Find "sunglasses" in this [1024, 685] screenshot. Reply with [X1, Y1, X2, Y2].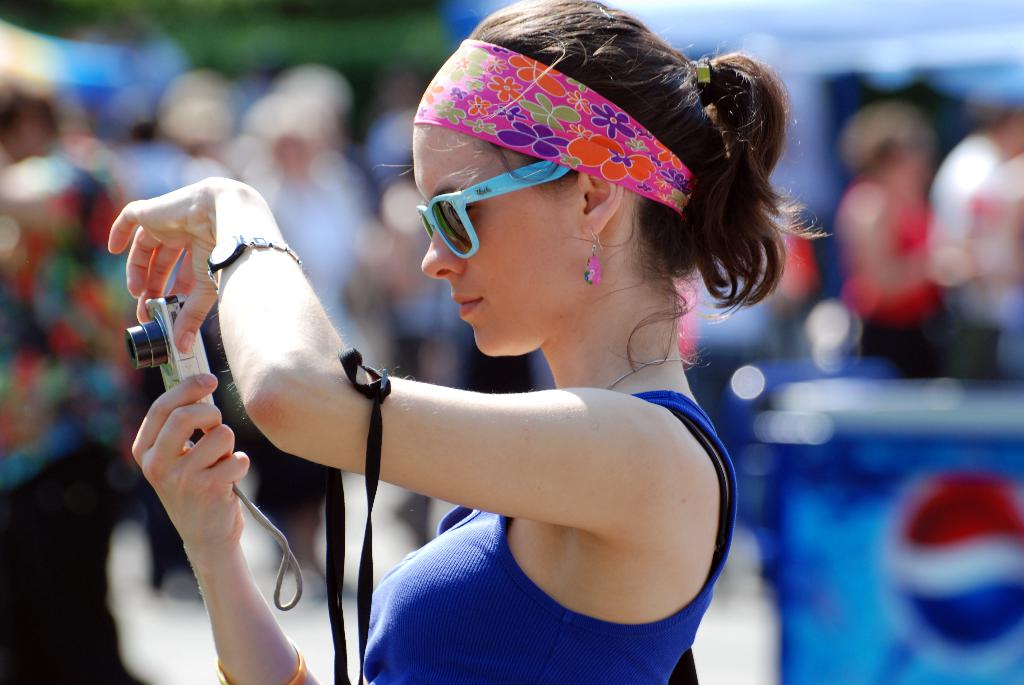
[419, 156, 570, 258].
